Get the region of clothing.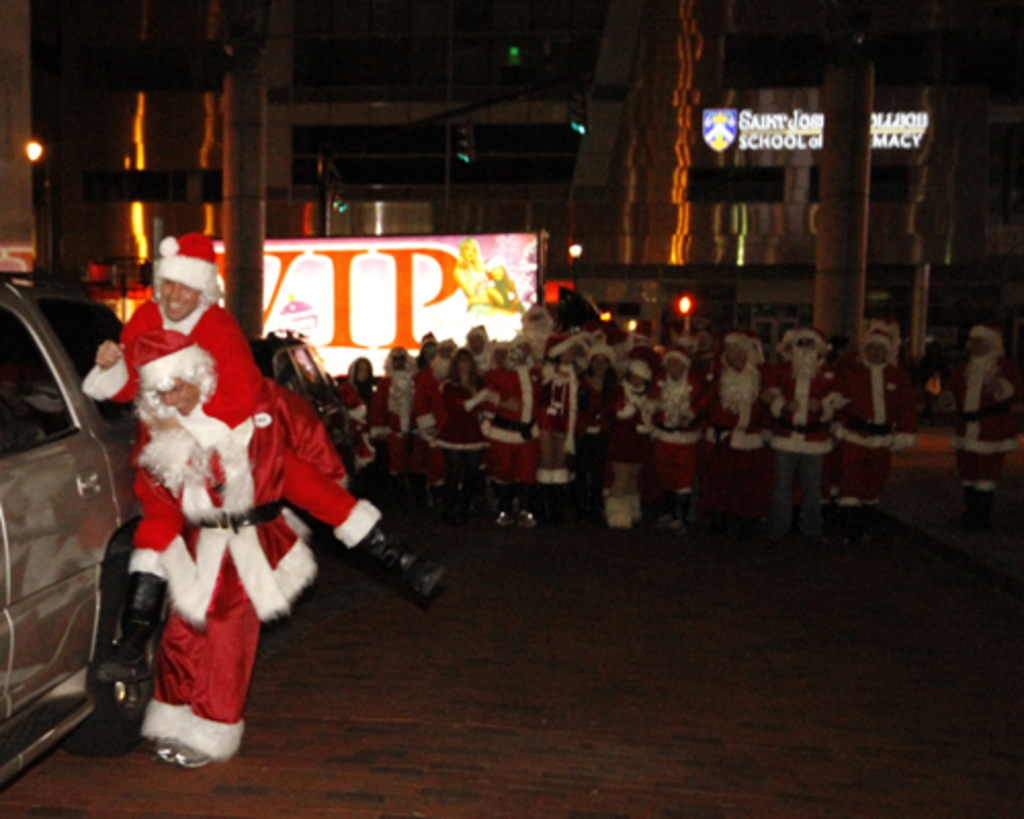
locate(608, 356, 651, 495).
